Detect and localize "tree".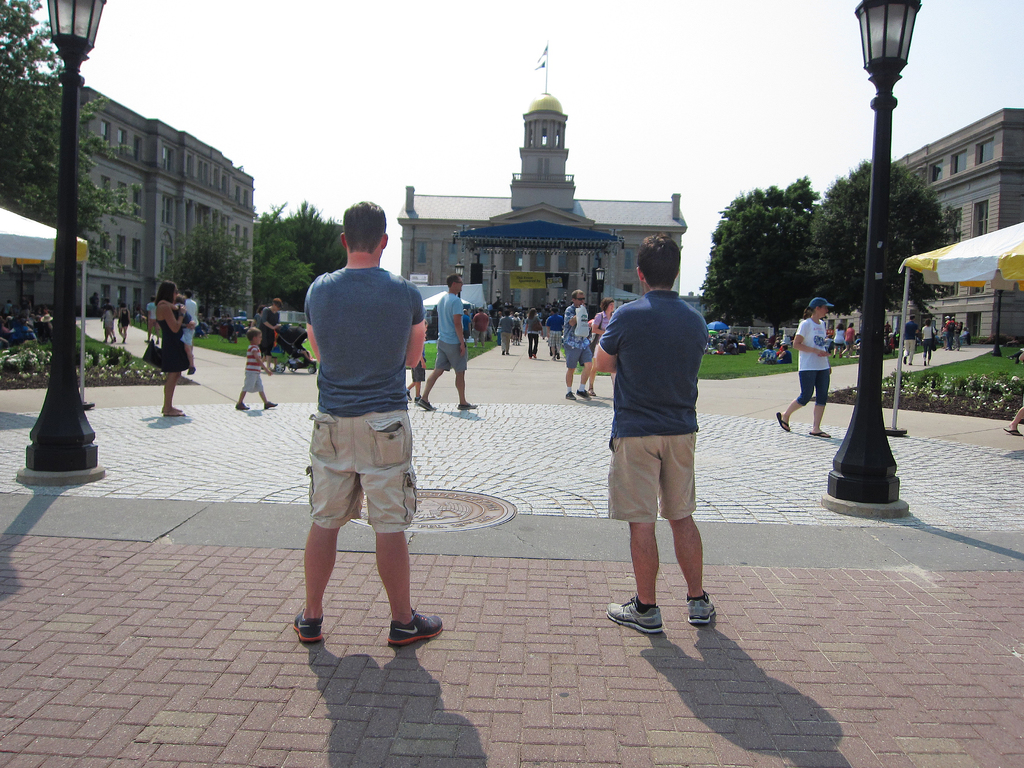
Localized at (251, 197, 353, 324).
